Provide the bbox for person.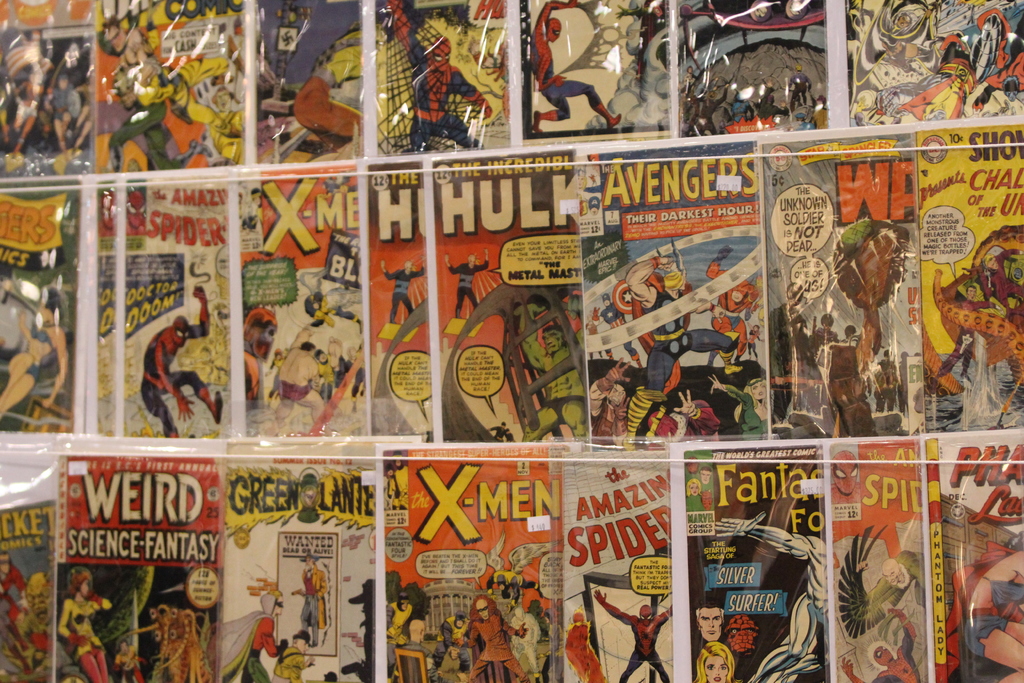
732:85:753:123.
